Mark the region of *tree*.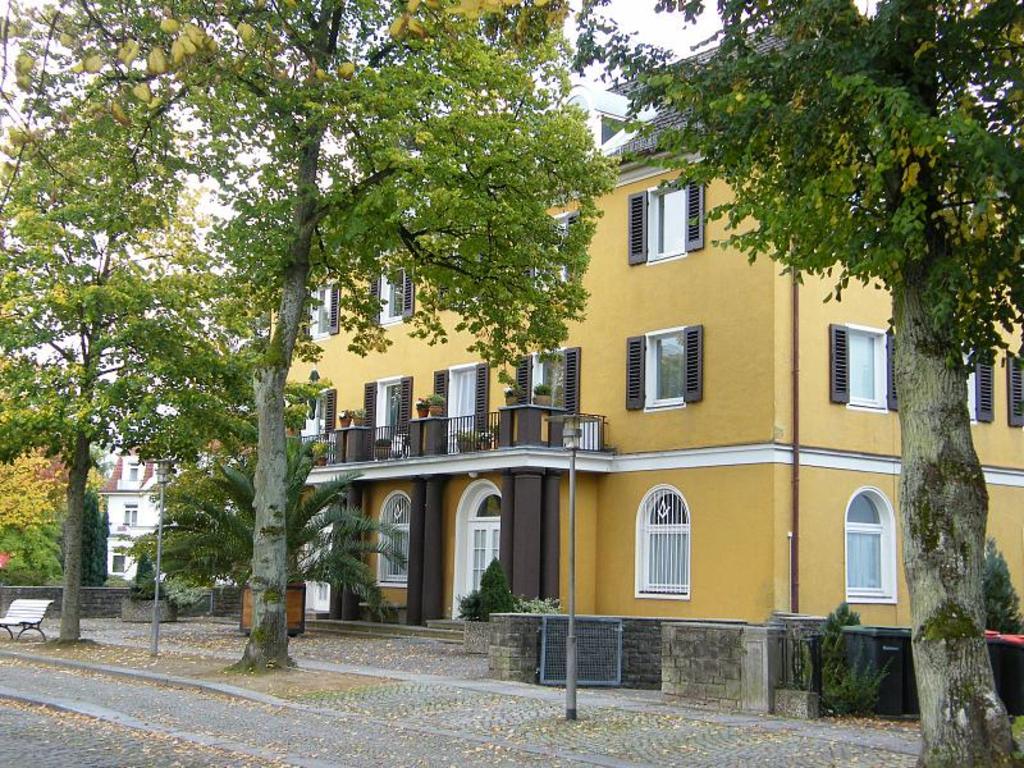
Region: 563:0:1023:767.
